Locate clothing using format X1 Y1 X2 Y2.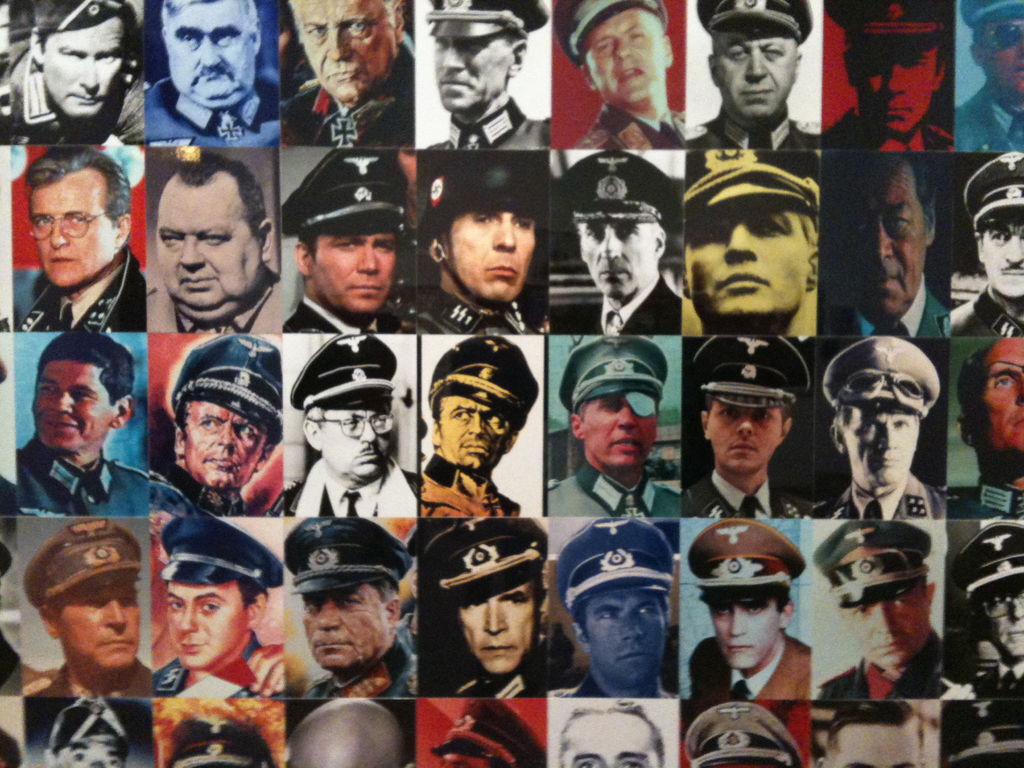
954 282 1023 337.
